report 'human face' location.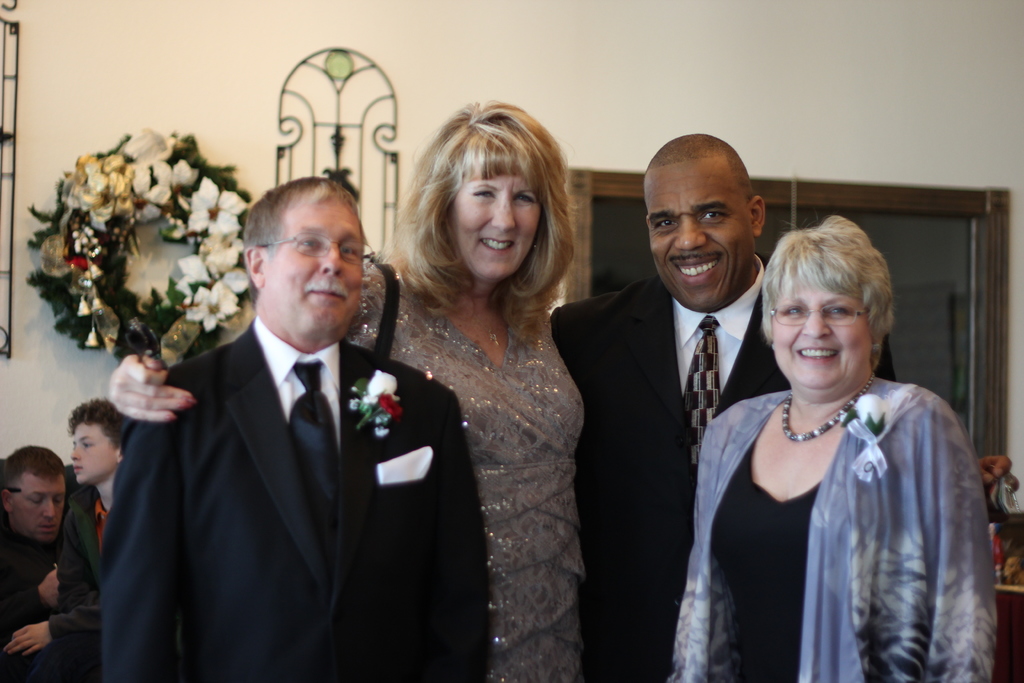
Report: [769,251,872,398].
